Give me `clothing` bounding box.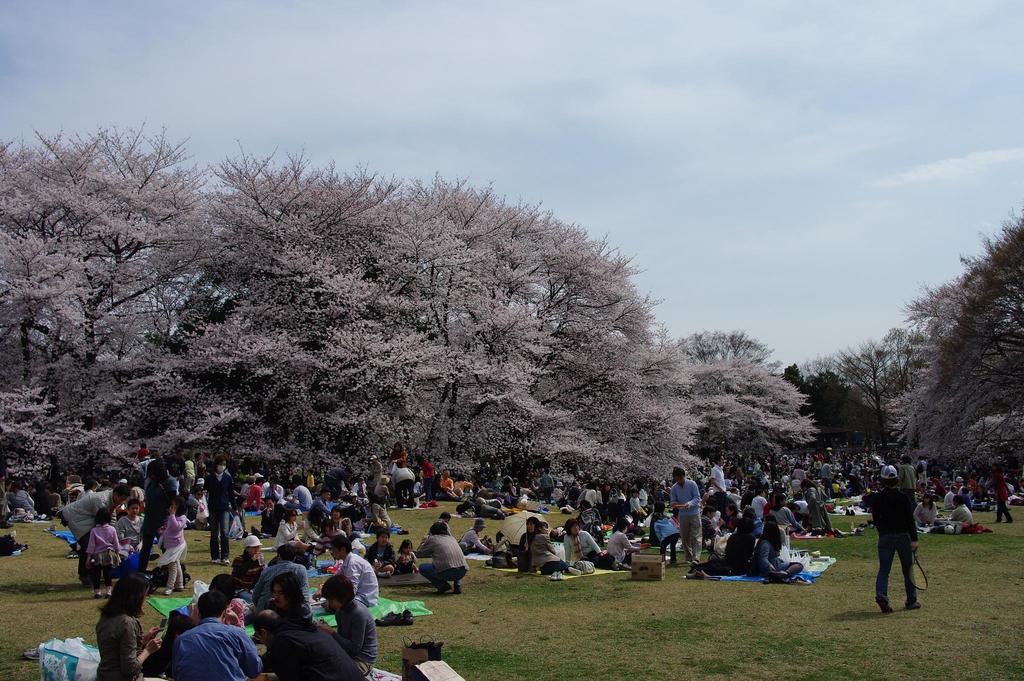
{"left": 530, "top": 529, "right": 572, "bottom": 570}.
